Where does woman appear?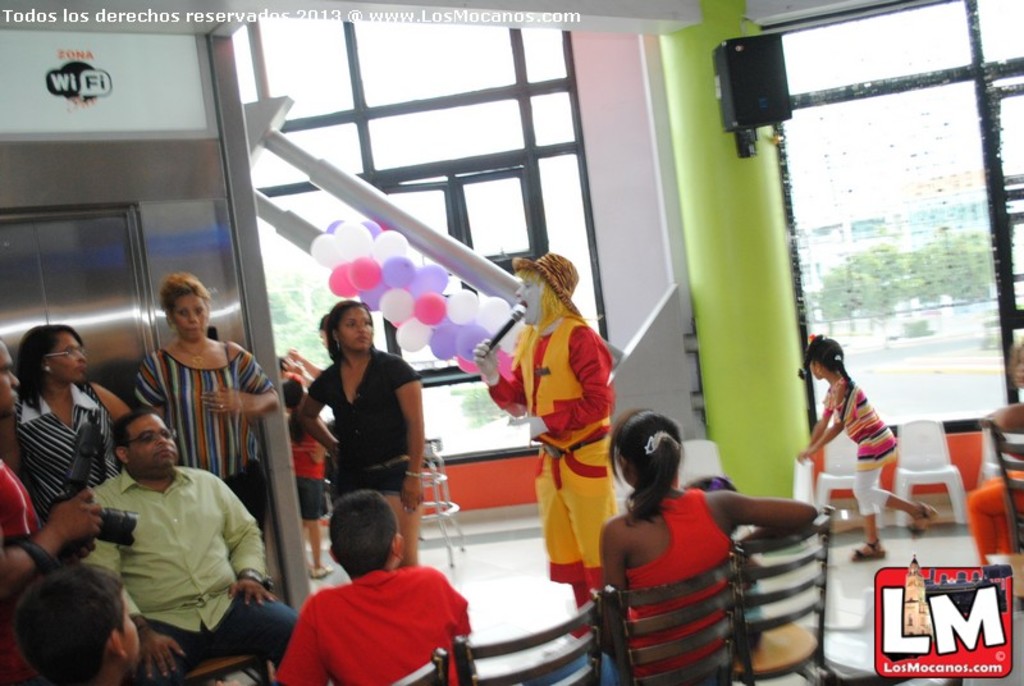
Appears at bbox=(525, 411, 818, 685).
